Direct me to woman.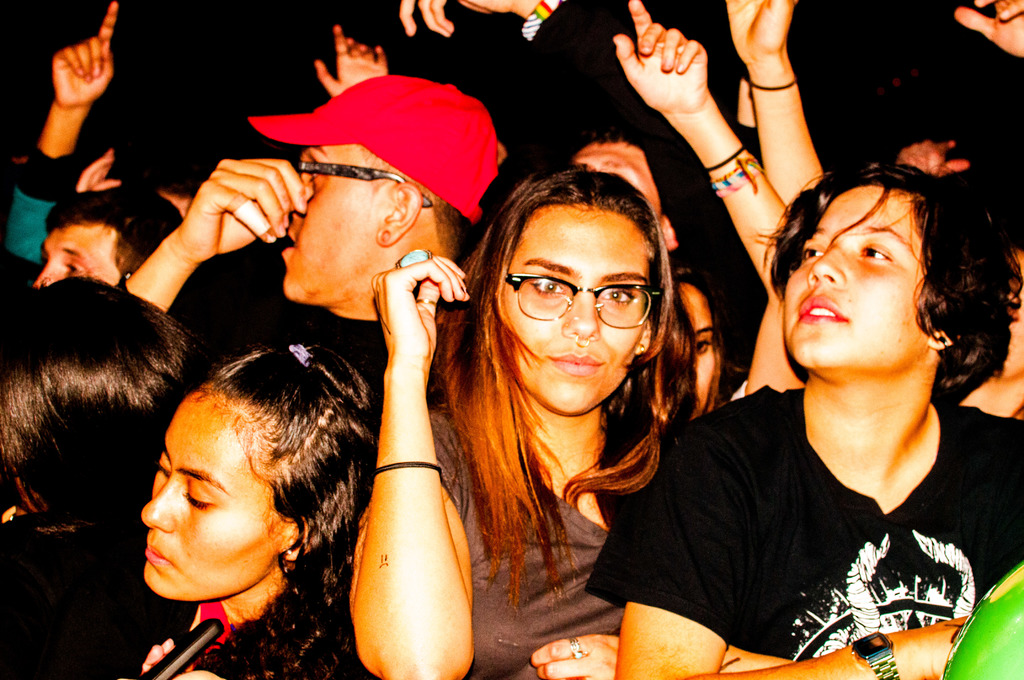
Direction: x1=349, y1=168, x2=701, y2=679.
